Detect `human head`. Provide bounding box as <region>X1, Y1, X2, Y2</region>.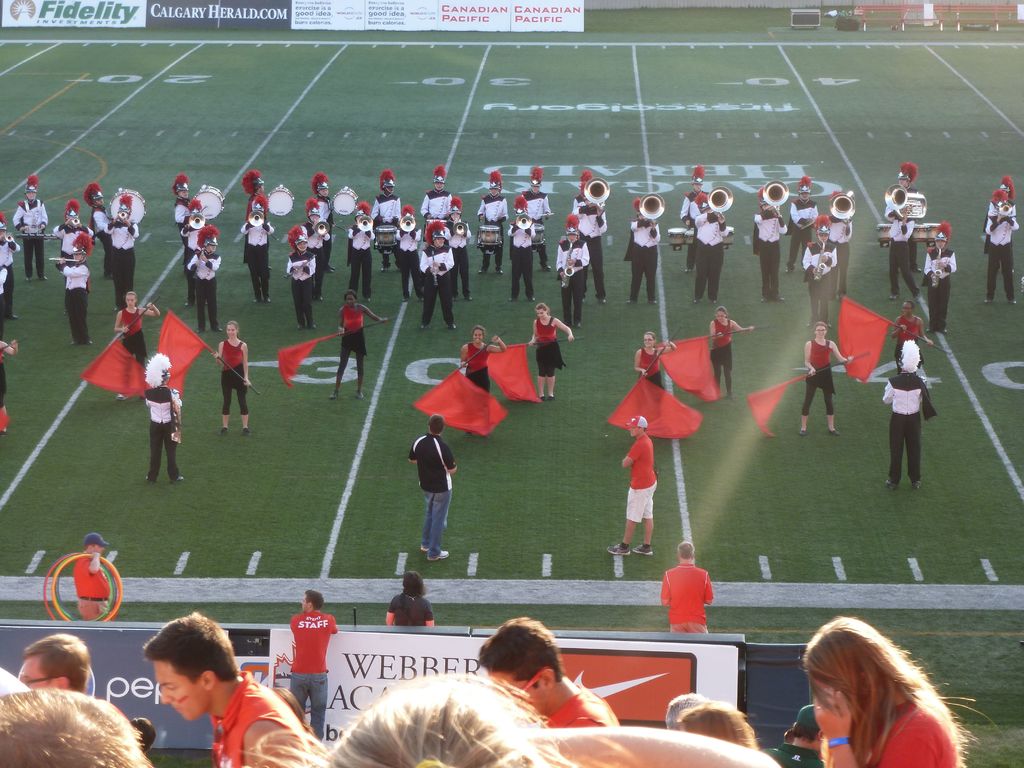
<region>431, 172, 444, 193</region>.
